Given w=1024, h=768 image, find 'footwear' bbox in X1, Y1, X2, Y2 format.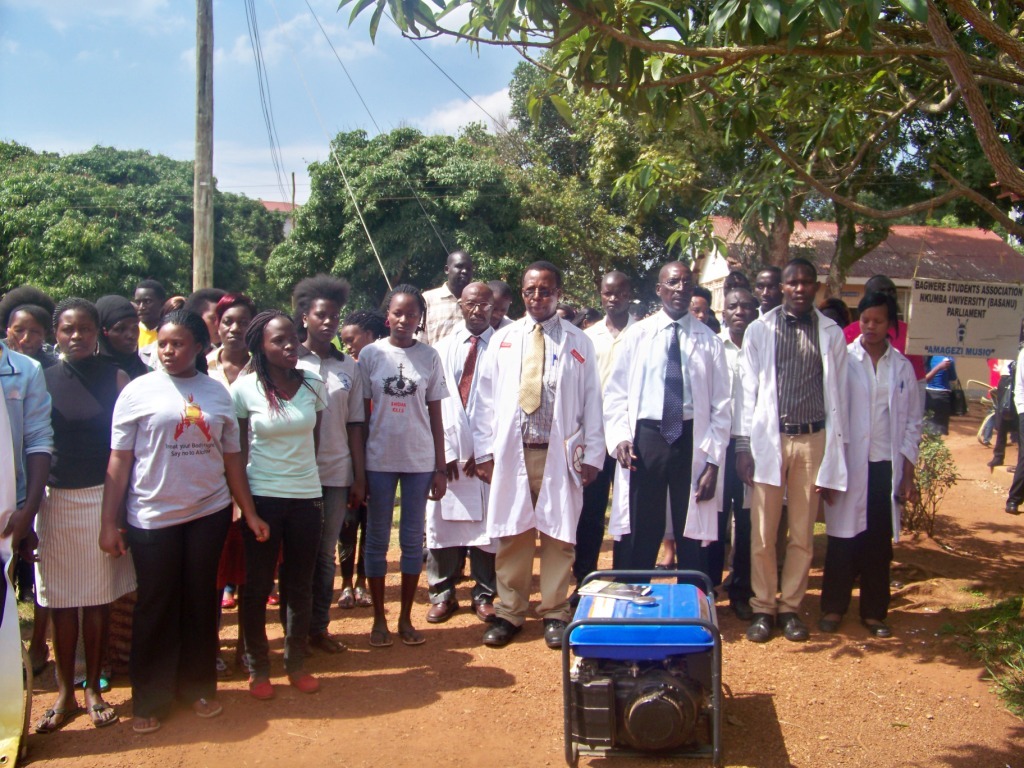
220, 589, 235, 608.
